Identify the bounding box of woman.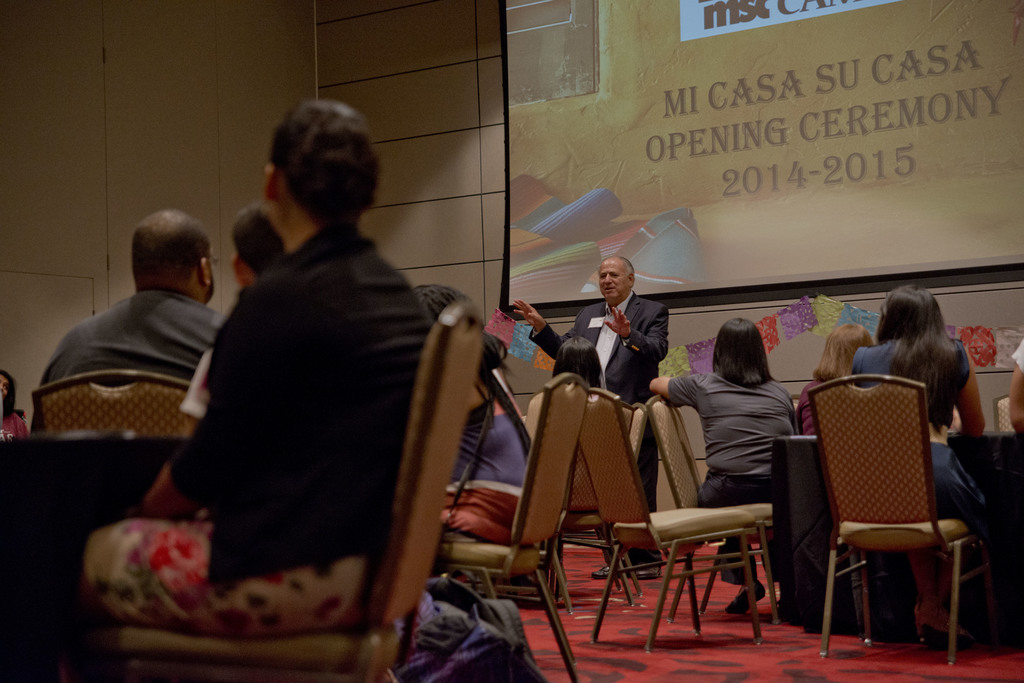
locate(796, 321, 872, 431).
